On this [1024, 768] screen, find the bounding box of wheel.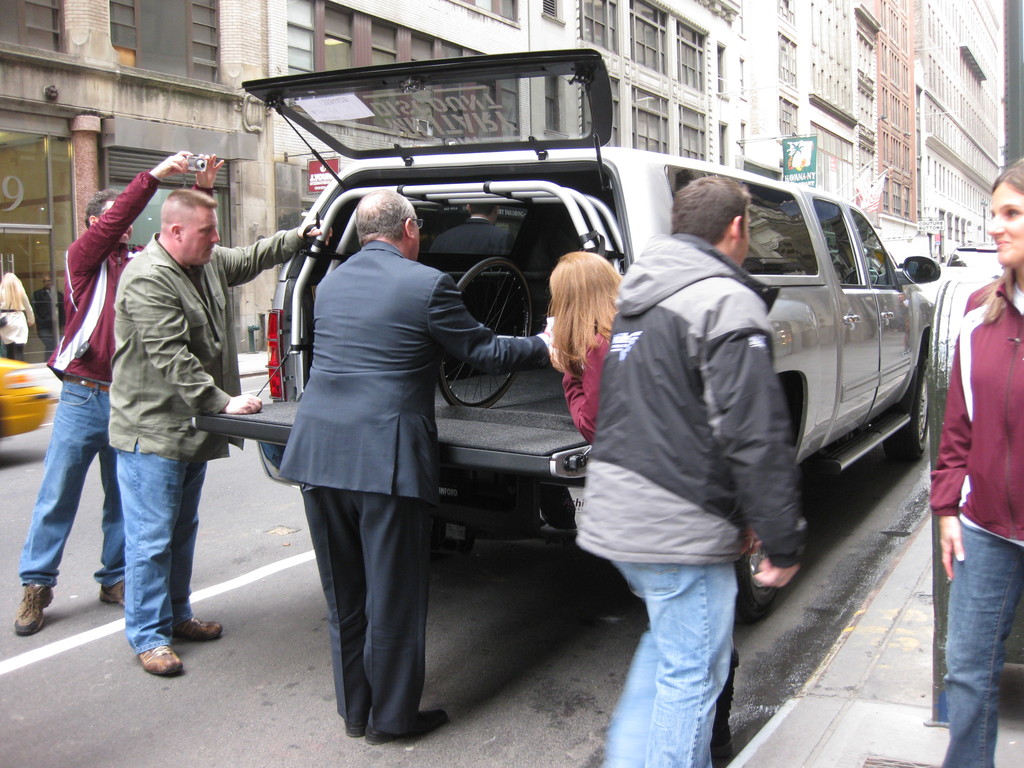
Bounding box: {"left": 431, "top": 252, "right": 533, "bottom": 411}.
